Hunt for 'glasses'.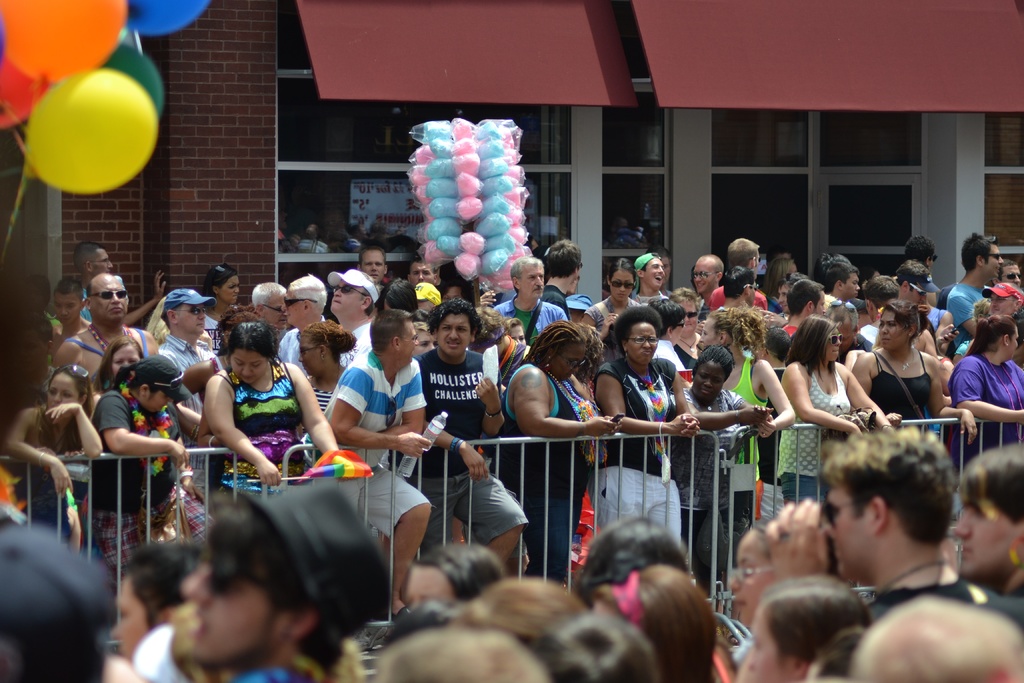
Hunted down at bbox=[295, 342, 319, 356].
